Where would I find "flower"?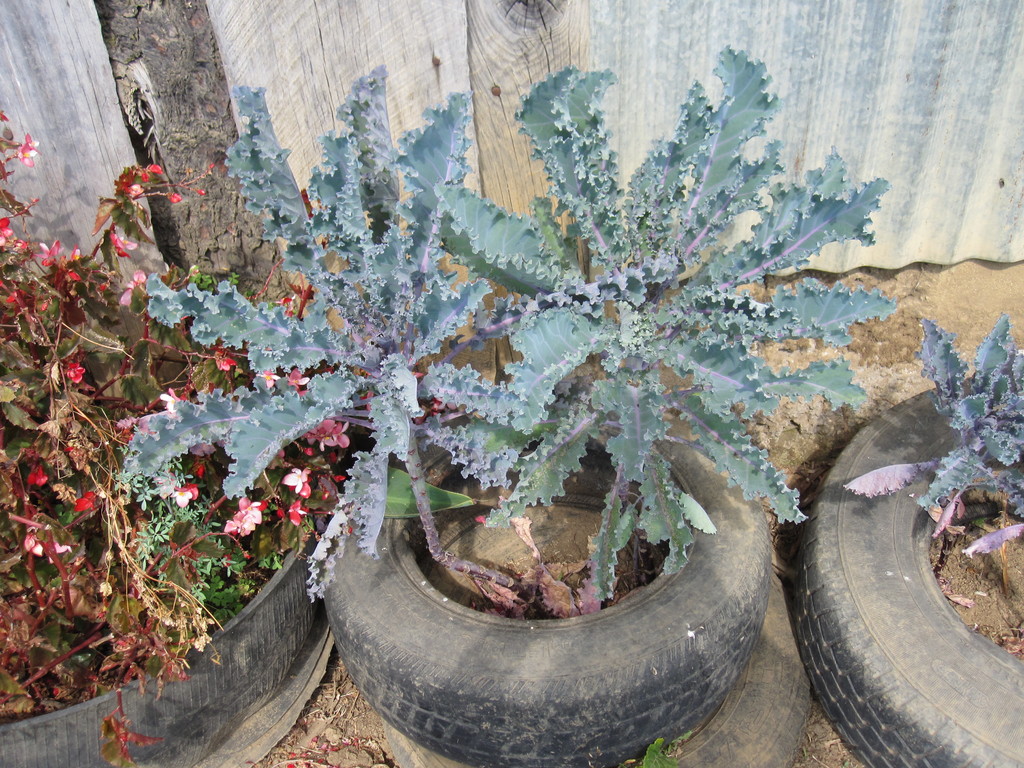
At <region>313, 419, 344, 447</region>.
